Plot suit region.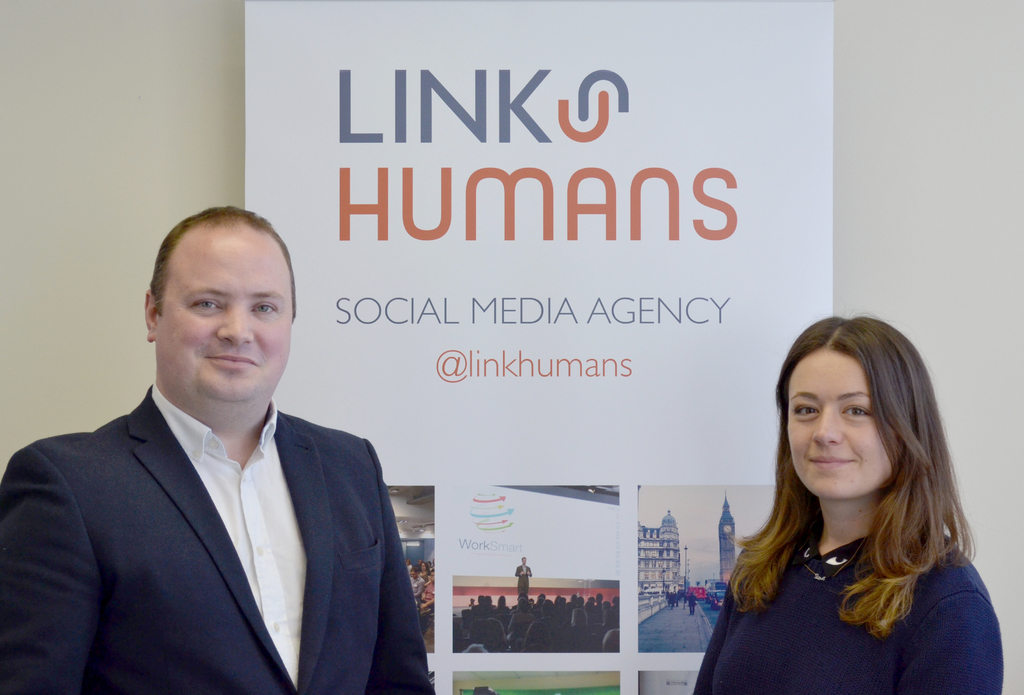
Plotted at select_region(29, 311, 435, 685).
